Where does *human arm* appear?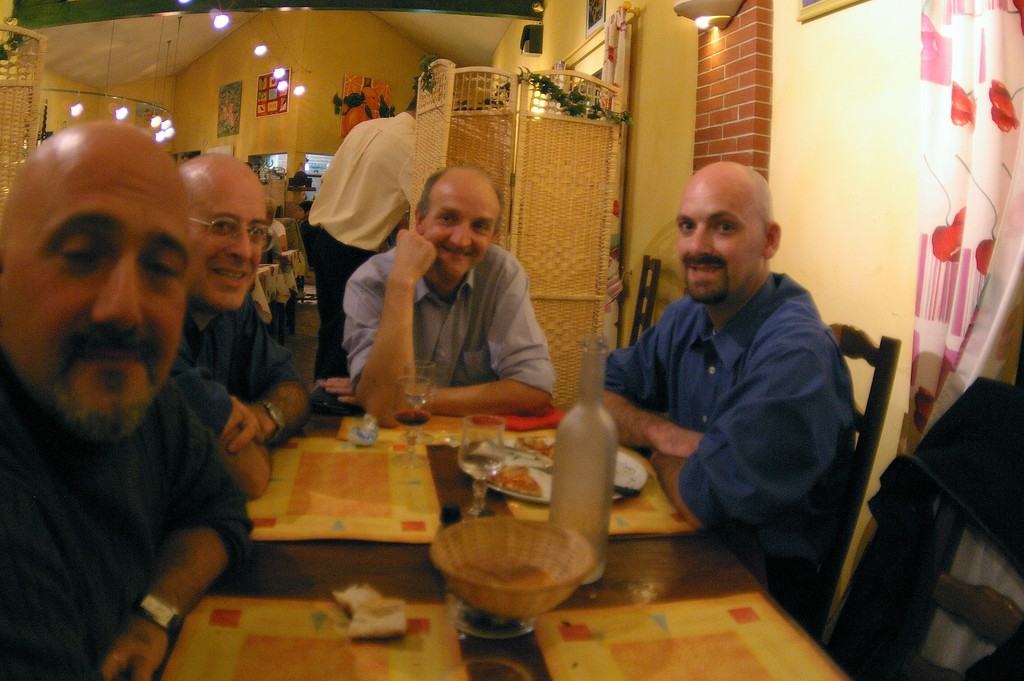
Appears at <box>115,391,254,680</box>.
